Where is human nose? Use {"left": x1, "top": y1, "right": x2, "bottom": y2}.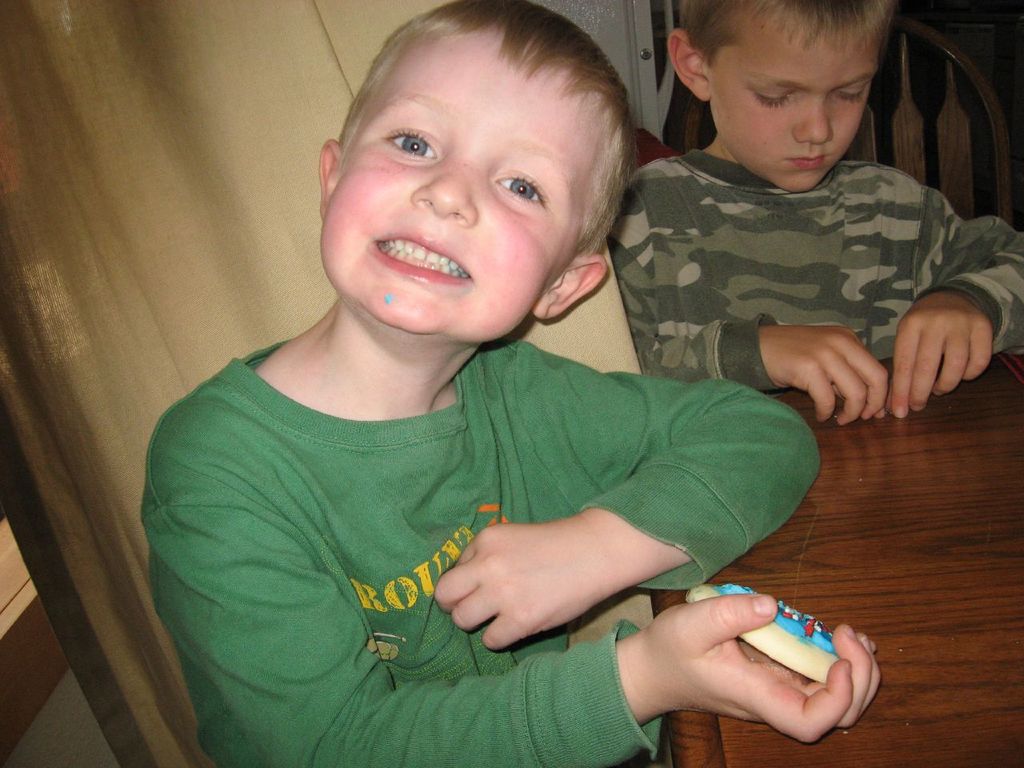
{"left": 410, "top": 166, "right": 478, "bottom": 226}.
